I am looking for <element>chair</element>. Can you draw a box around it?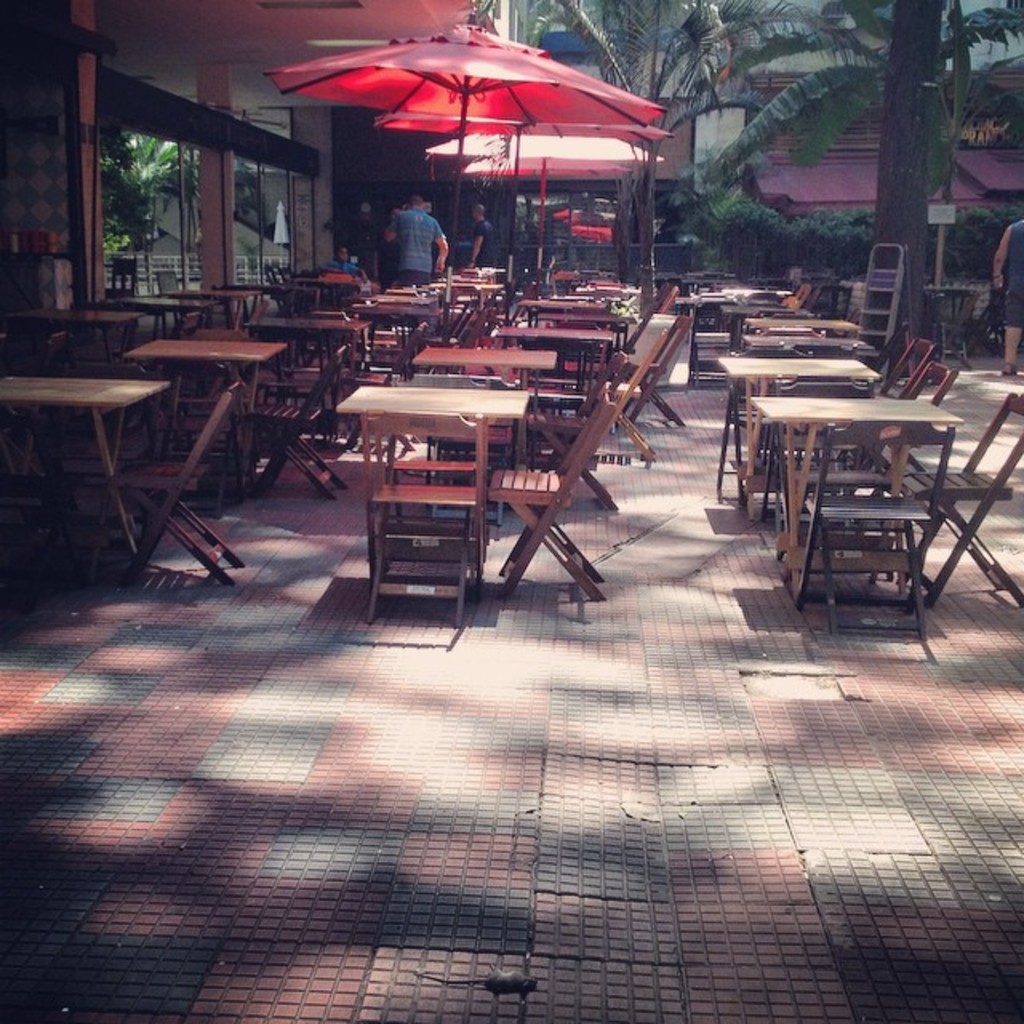
Sure, the bounding box is <box>424,355,530,518</box>.
